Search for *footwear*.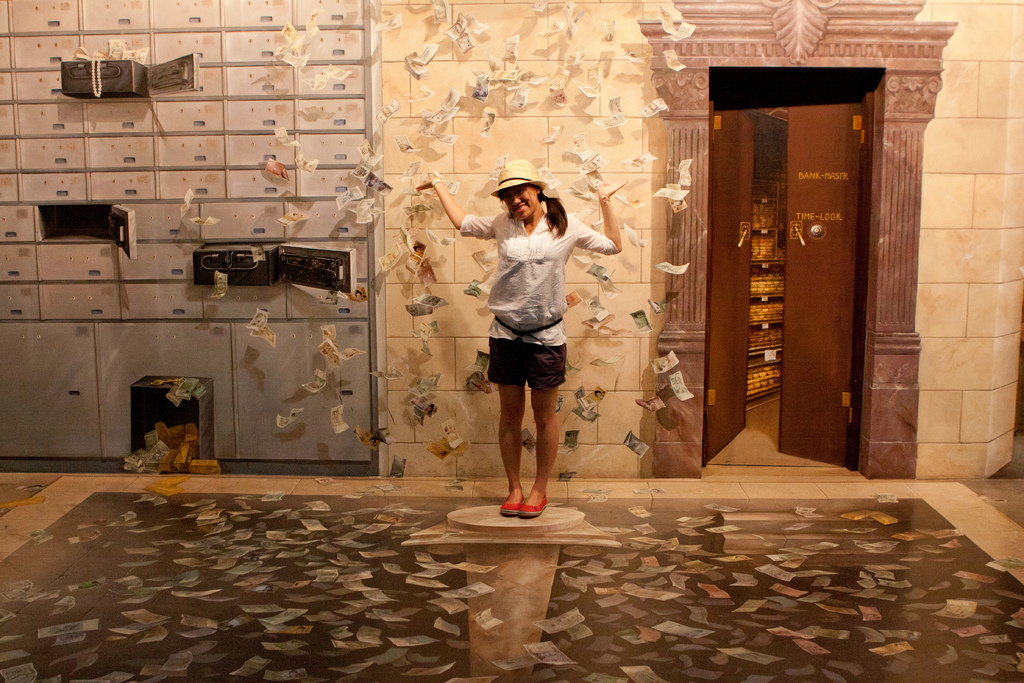
Found at box(500, 495, 521, 516).
